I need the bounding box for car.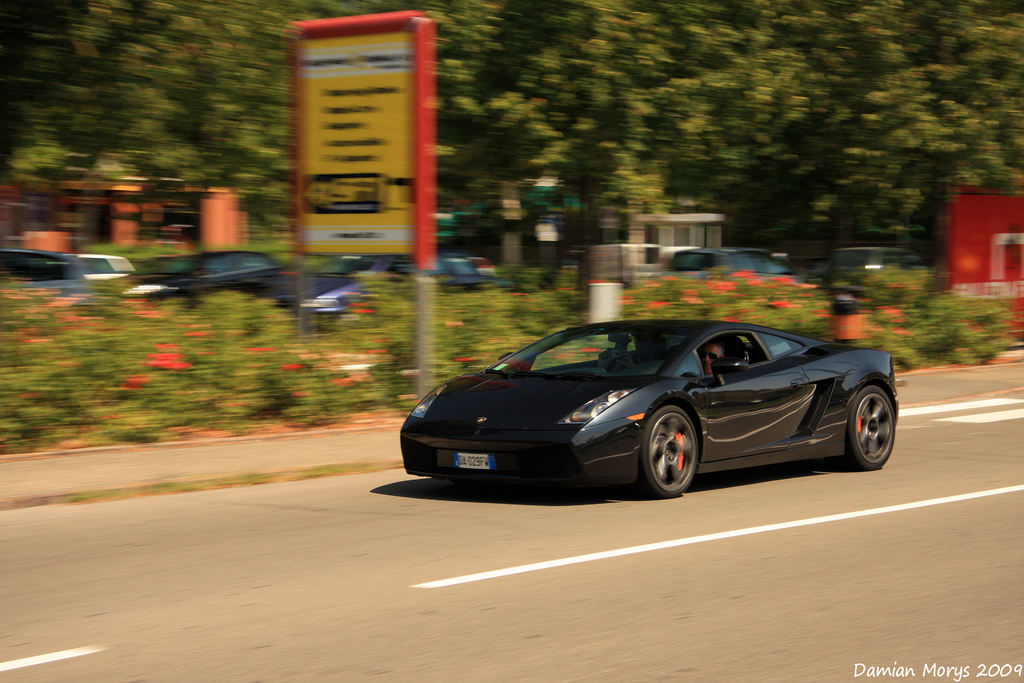
Here it is: rect(0, 247, 87, 297).
